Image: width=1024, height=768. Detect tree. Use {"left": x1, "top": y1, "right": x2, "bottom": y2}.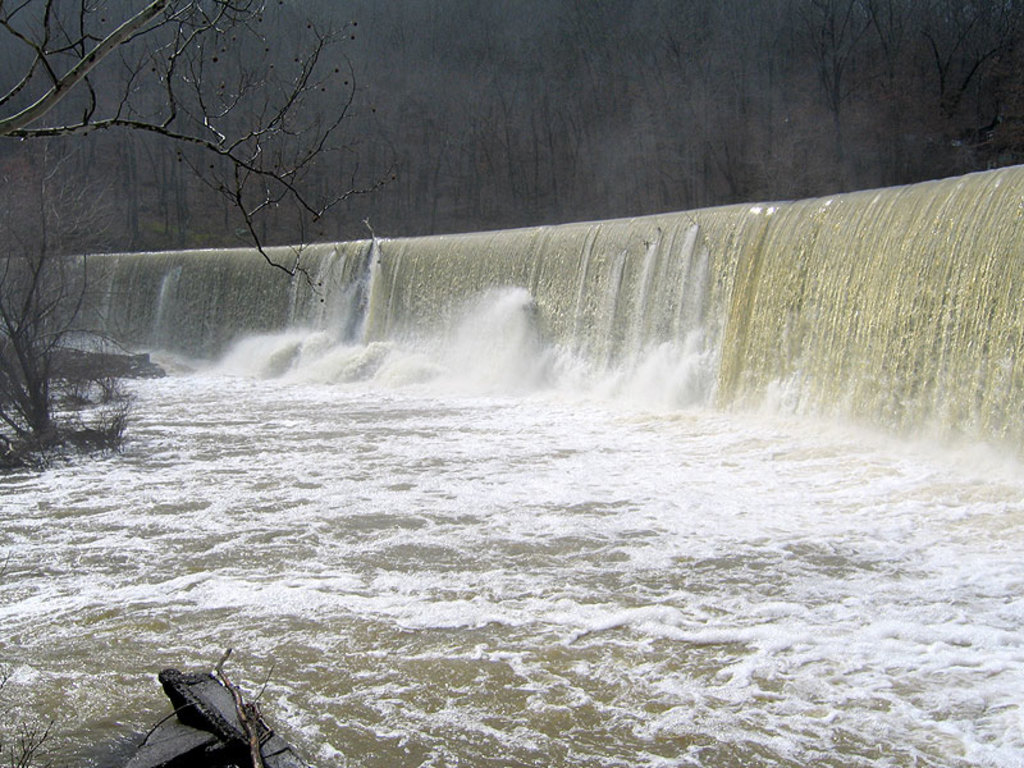
{"left": 0, "top": 0, "right": 398, "bottom": 303}.
